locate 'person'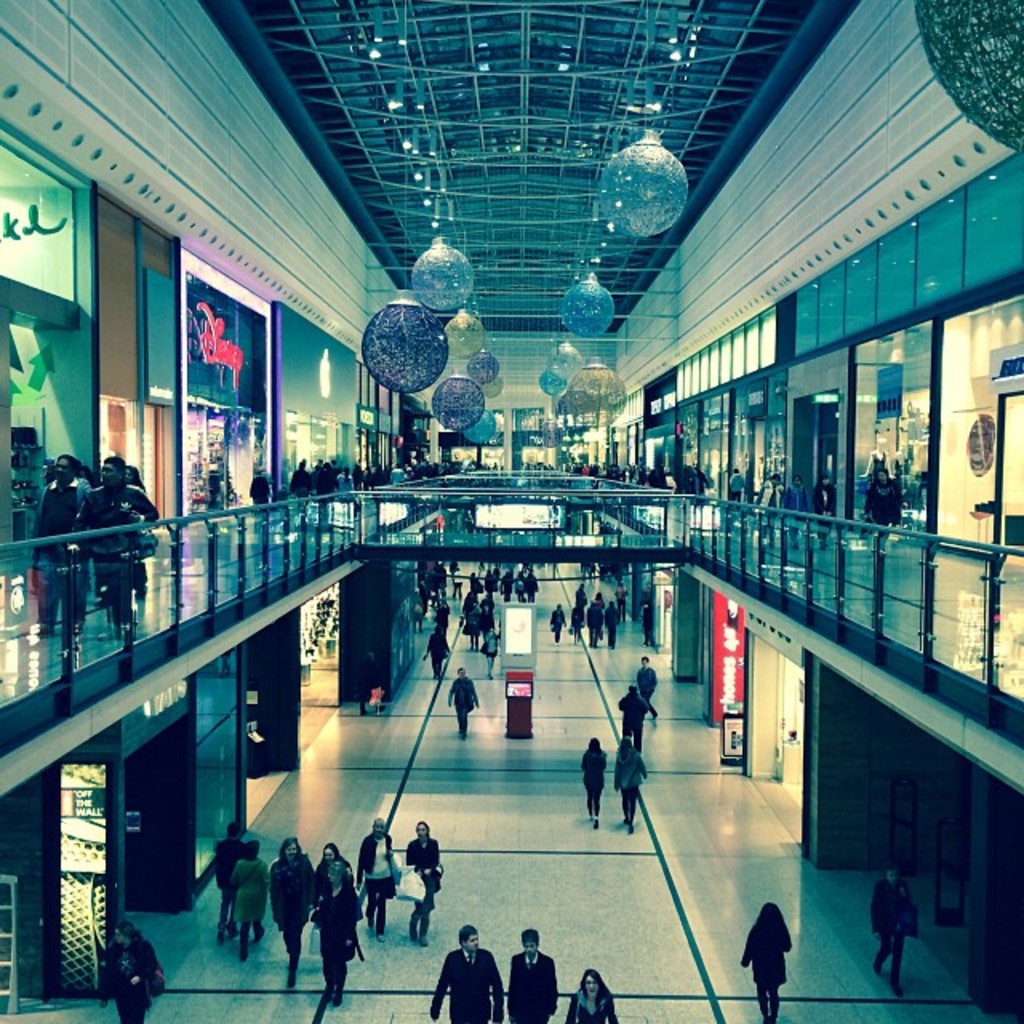
<region>482, 603, 498, 635</region>
